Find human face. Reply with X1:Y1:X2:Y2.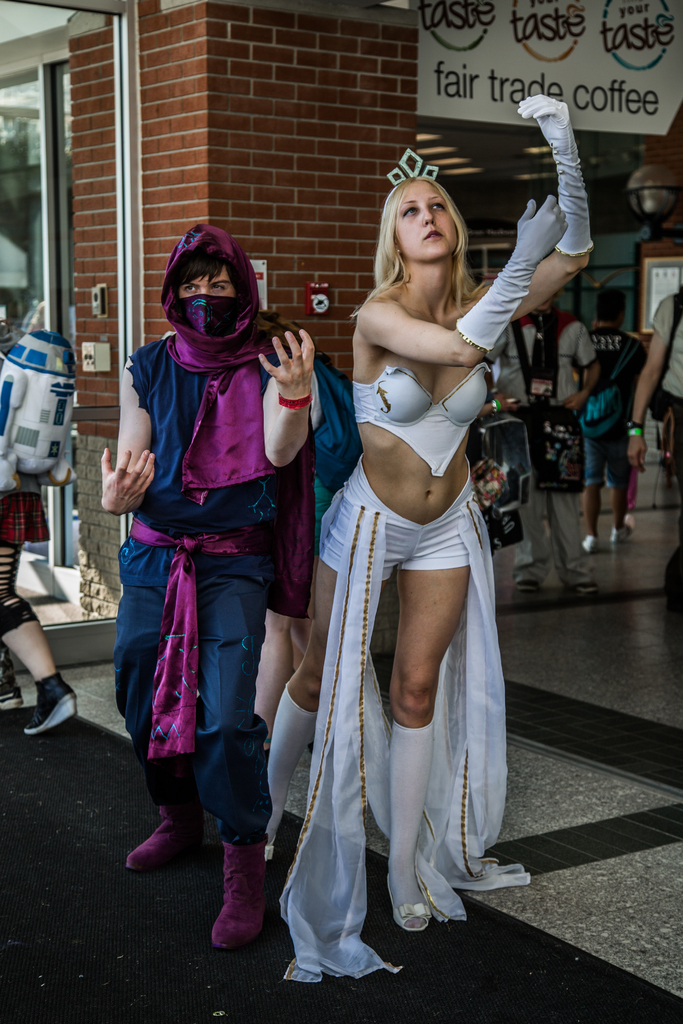
172:259:240:295.
